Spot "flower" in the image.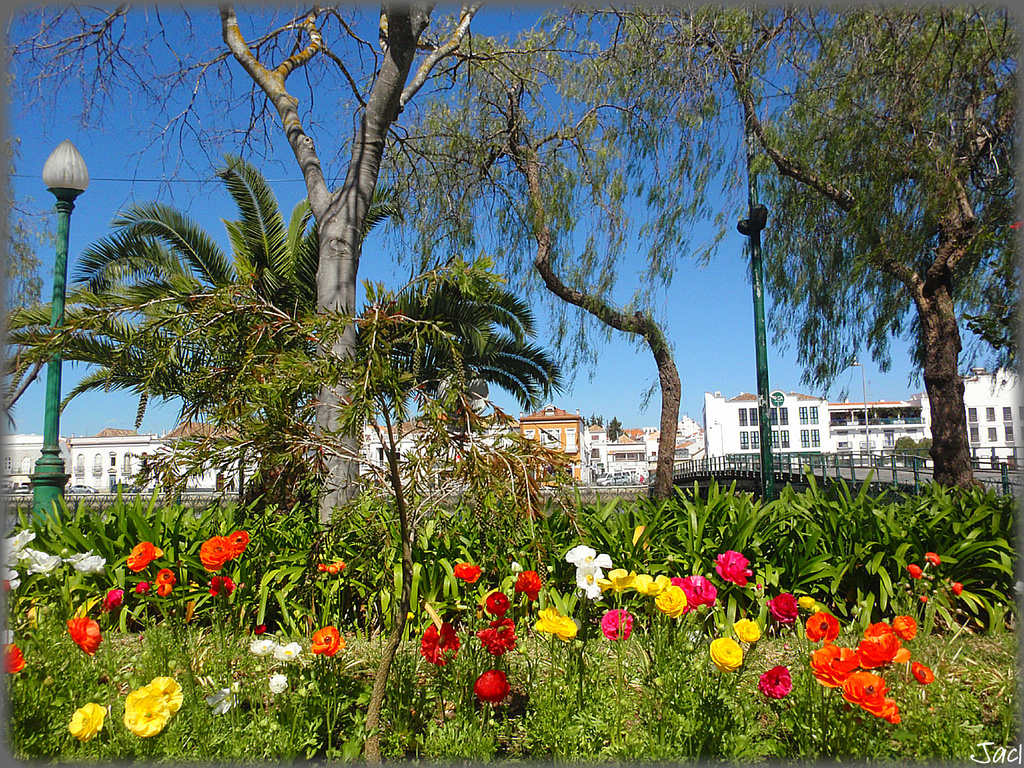
"flower" found at bbox(579, 570, 611, 599).
